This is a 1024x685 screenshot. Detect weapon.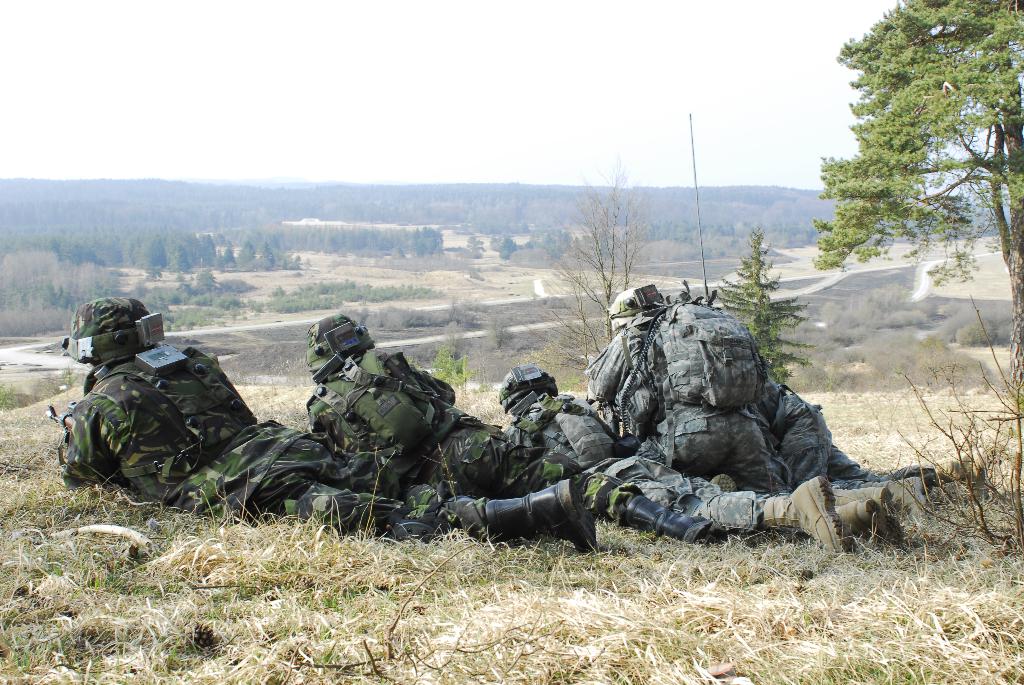
bbox(42, 402, 76, 450).
